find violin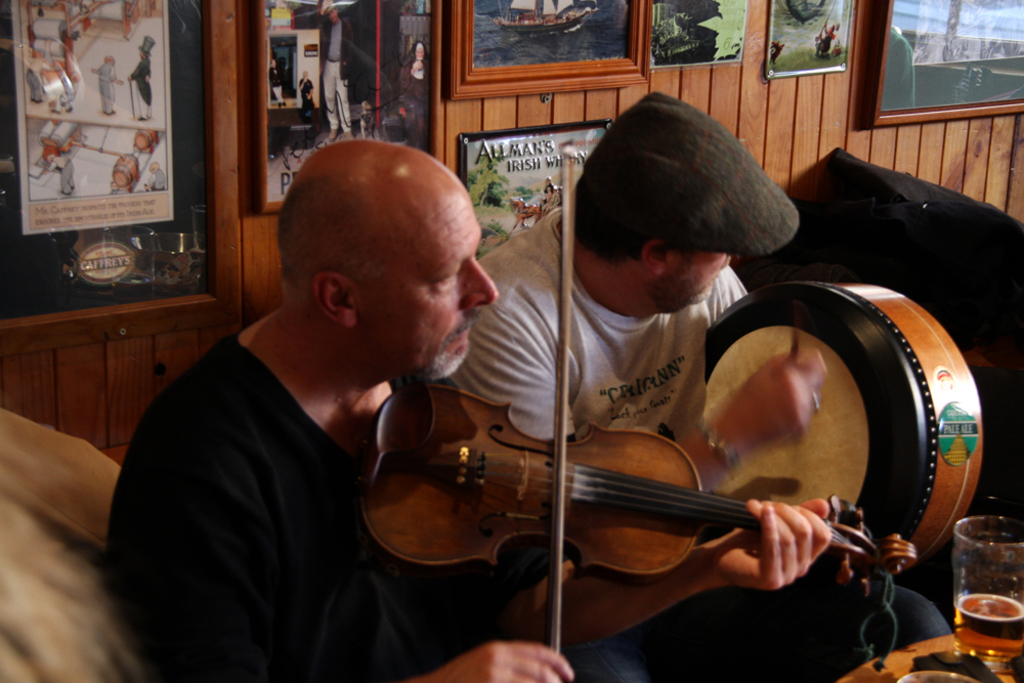
<region>346, 130, 921, 682</region>
